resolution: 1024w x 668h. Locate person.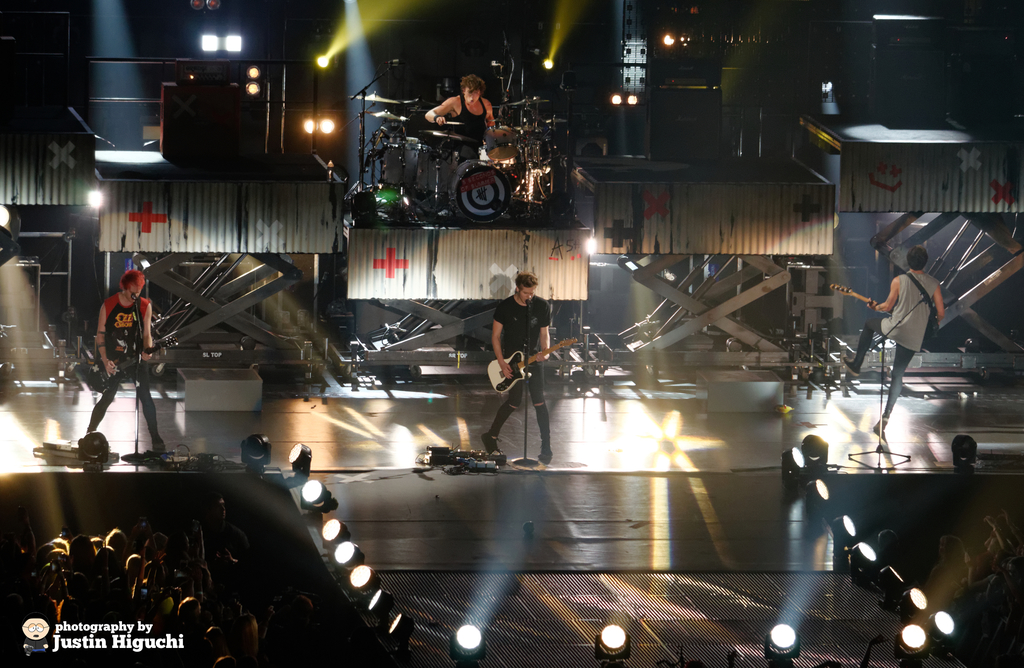
425, 76, 513, 213.
